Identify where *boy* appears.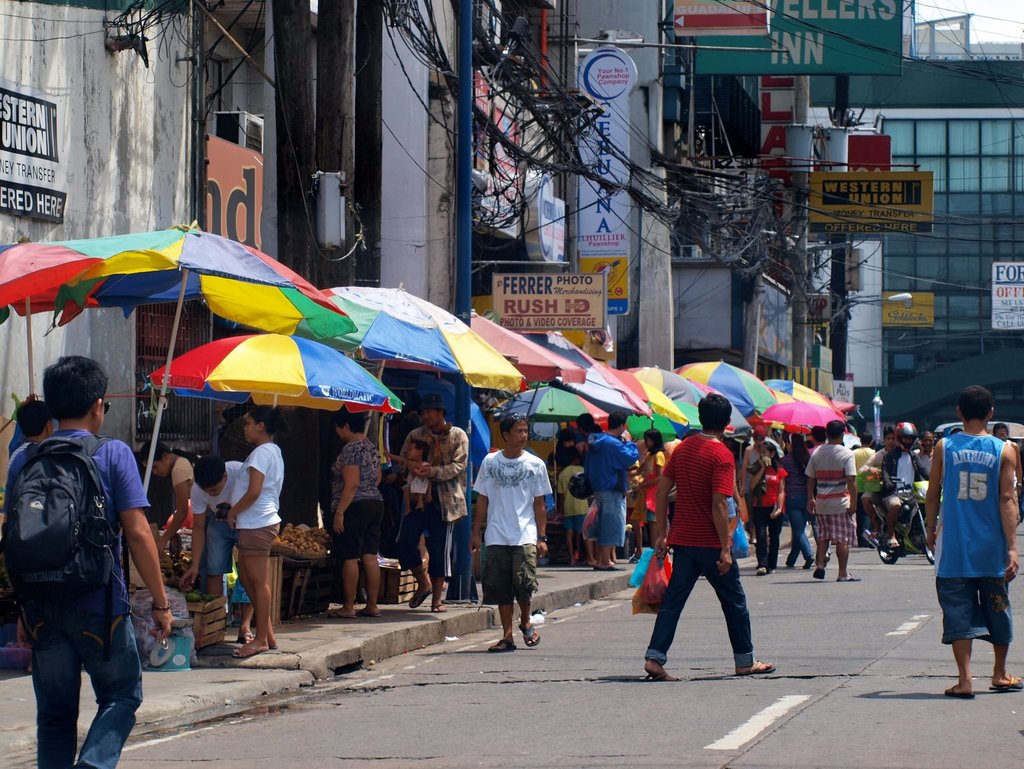
Appears at {"left": 556, "top": 445, "right": 584, "bottom": 567}.
